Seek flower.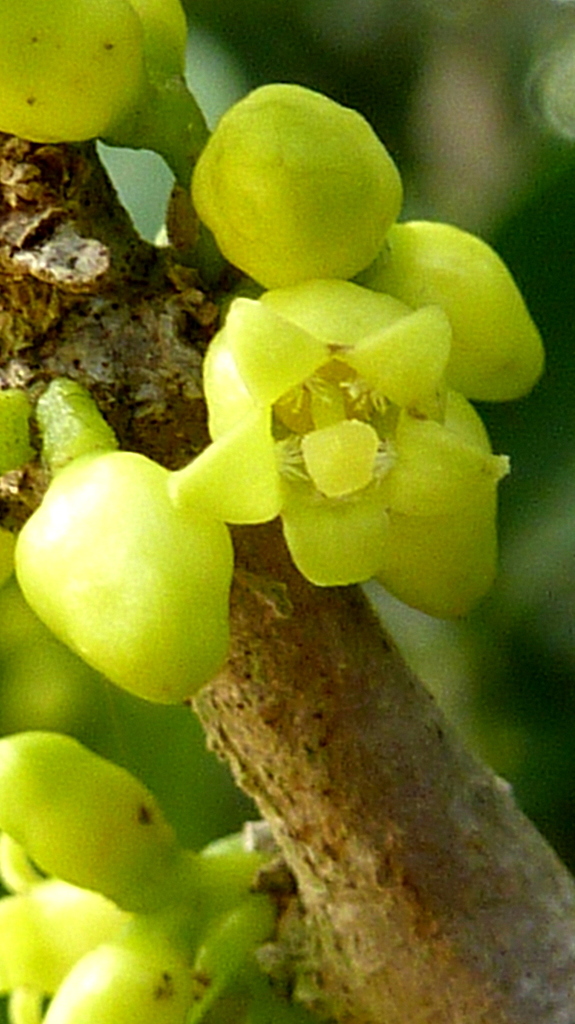
locate(197, 221, 517, 600).
